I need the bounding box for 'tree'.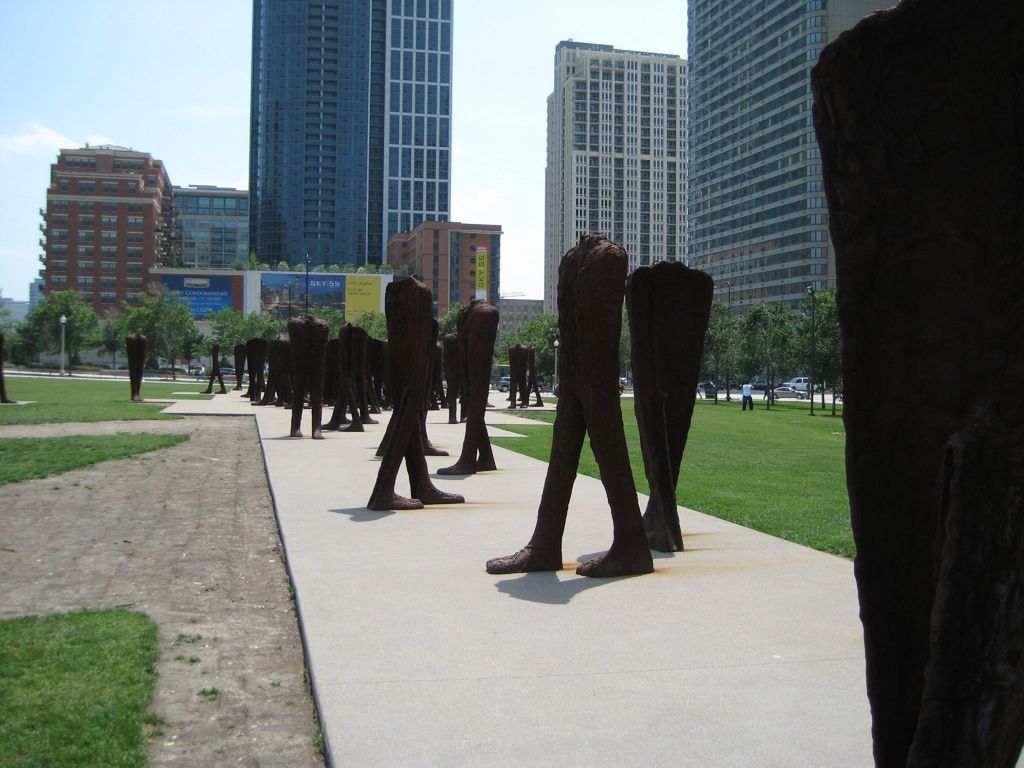
Here it is: <bbox>436, 300, 467, 339</bbox>.
